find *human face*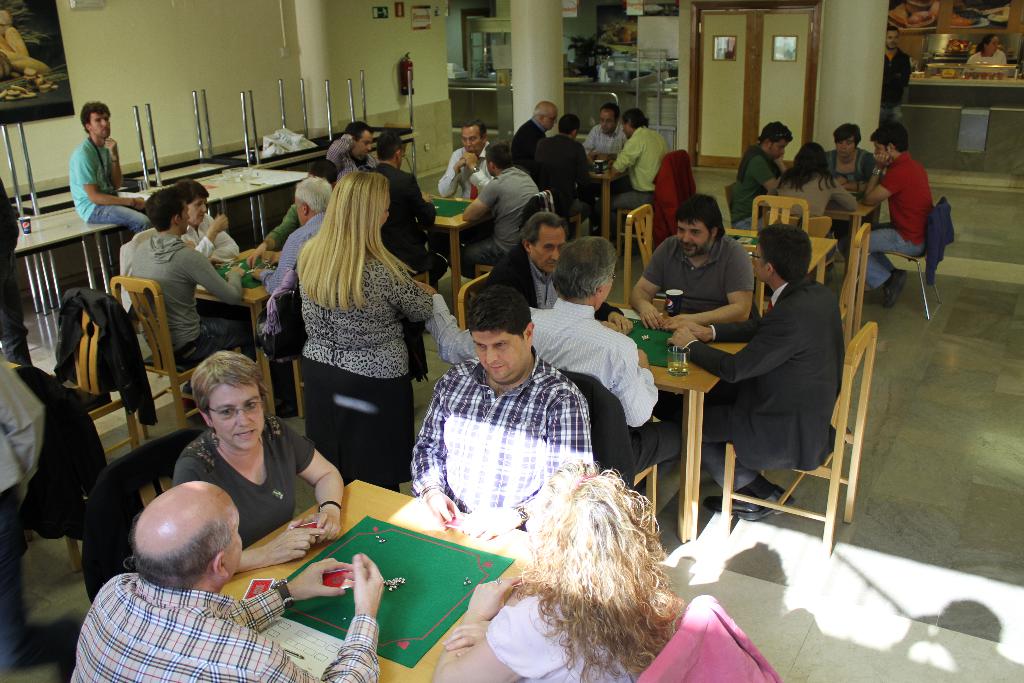
left=752, top=244, right=763, bottom=283
